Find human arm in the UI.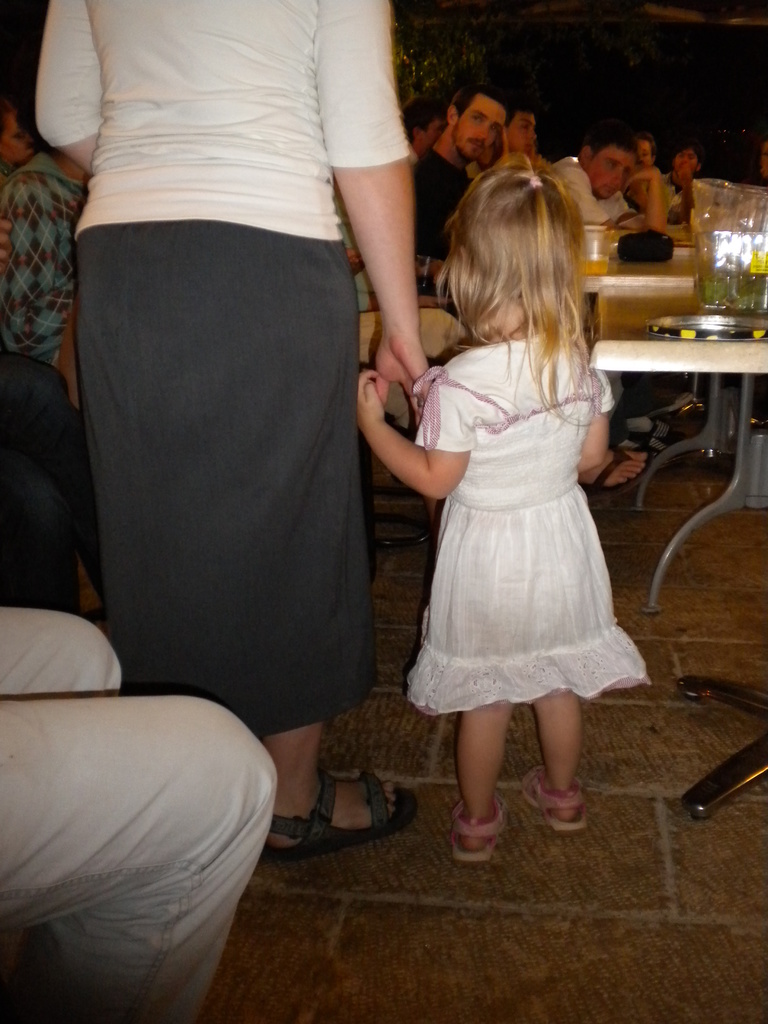
UI element at 674/158/696/214.
